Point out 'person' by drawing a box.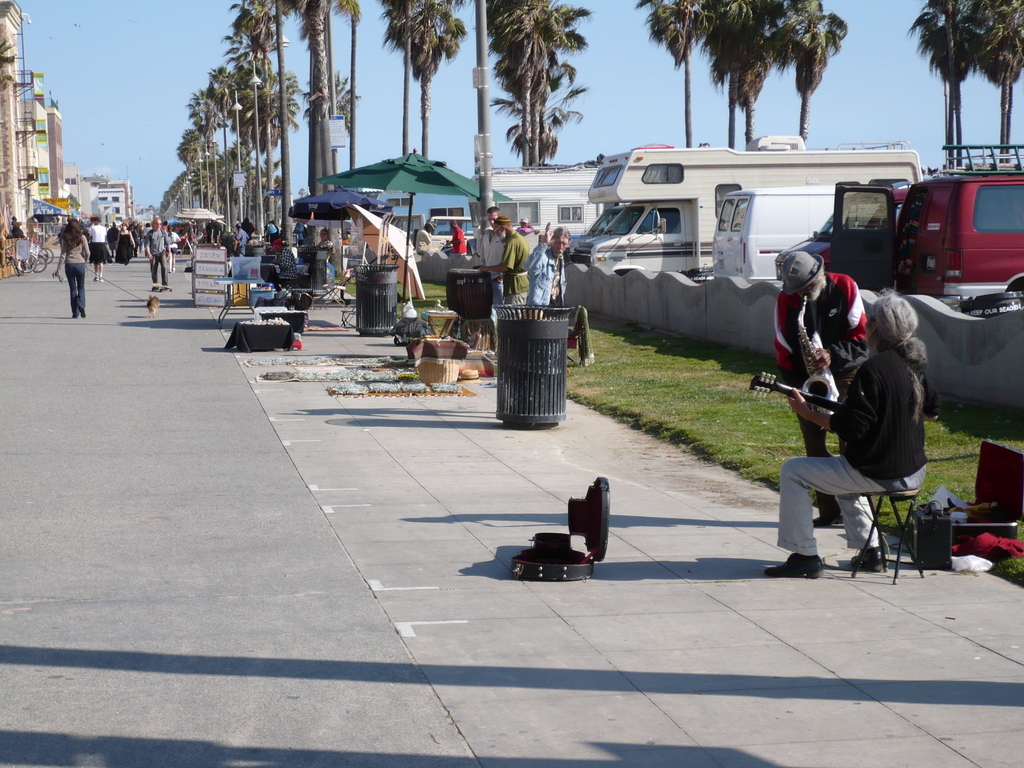
768, 243, 876, 531.
